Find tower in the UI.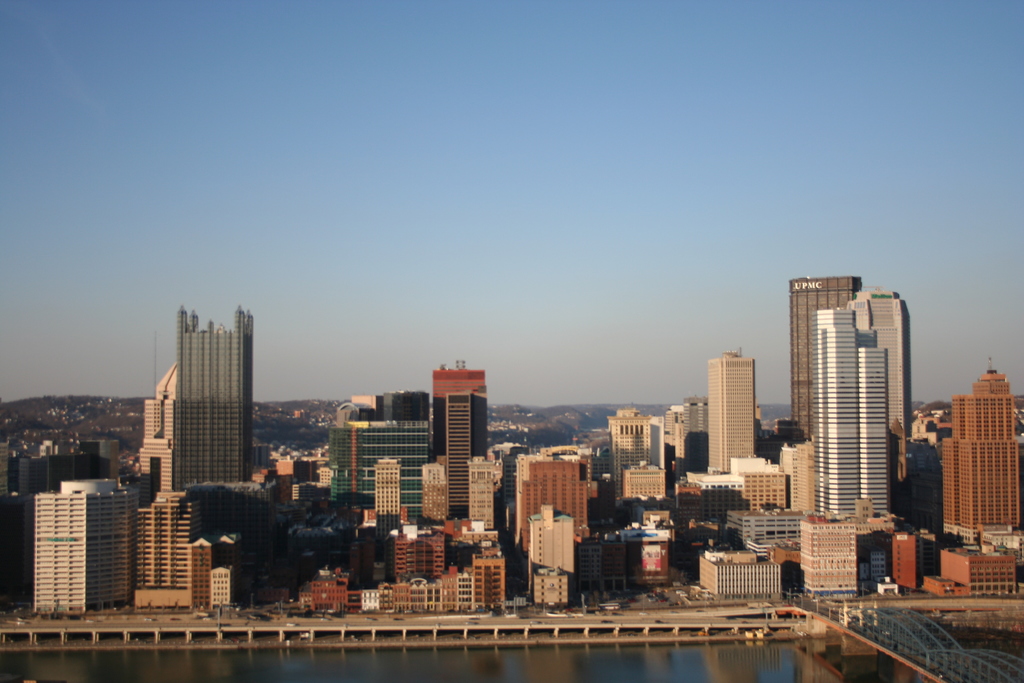
UI element at (x1=422, y1=355, x2=489, y2=490).
